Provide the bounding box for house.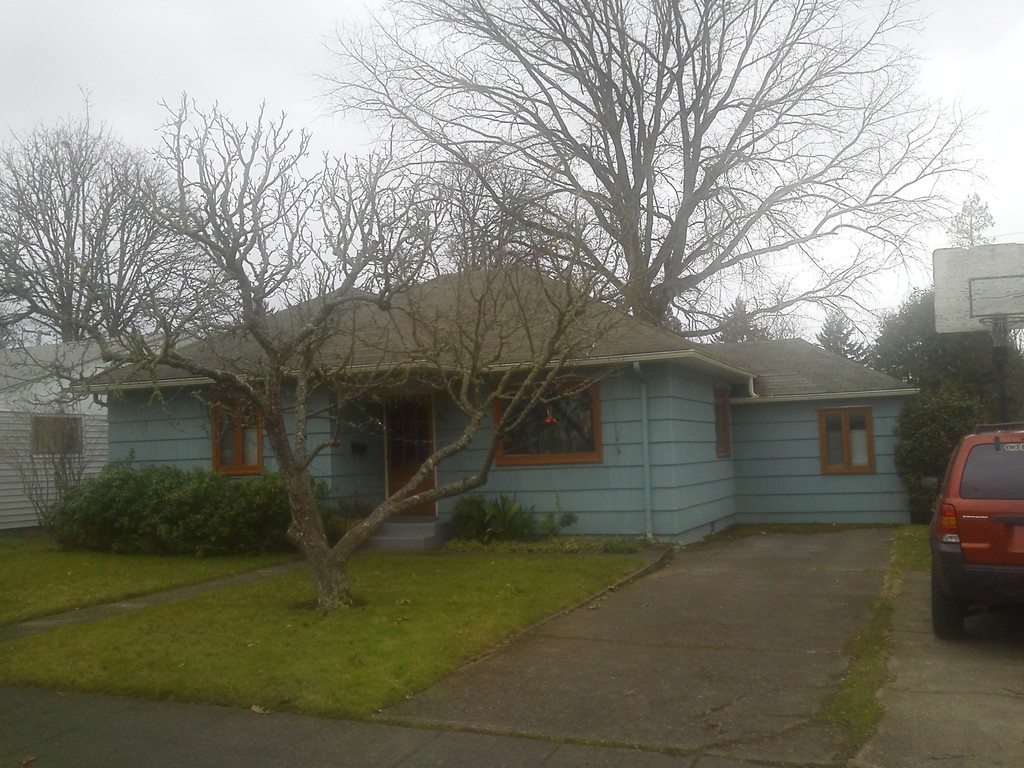
region(936, 232, 1021, 472).
